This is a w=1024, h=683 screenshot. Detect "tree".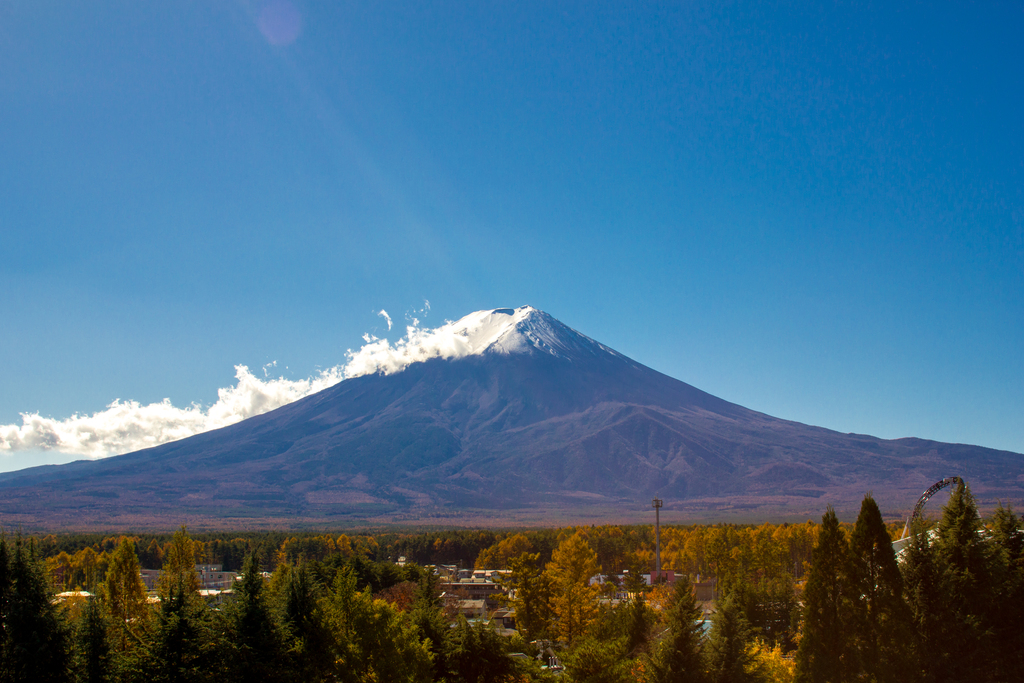
x1=712 y1=608 x2=760 y2=682.
